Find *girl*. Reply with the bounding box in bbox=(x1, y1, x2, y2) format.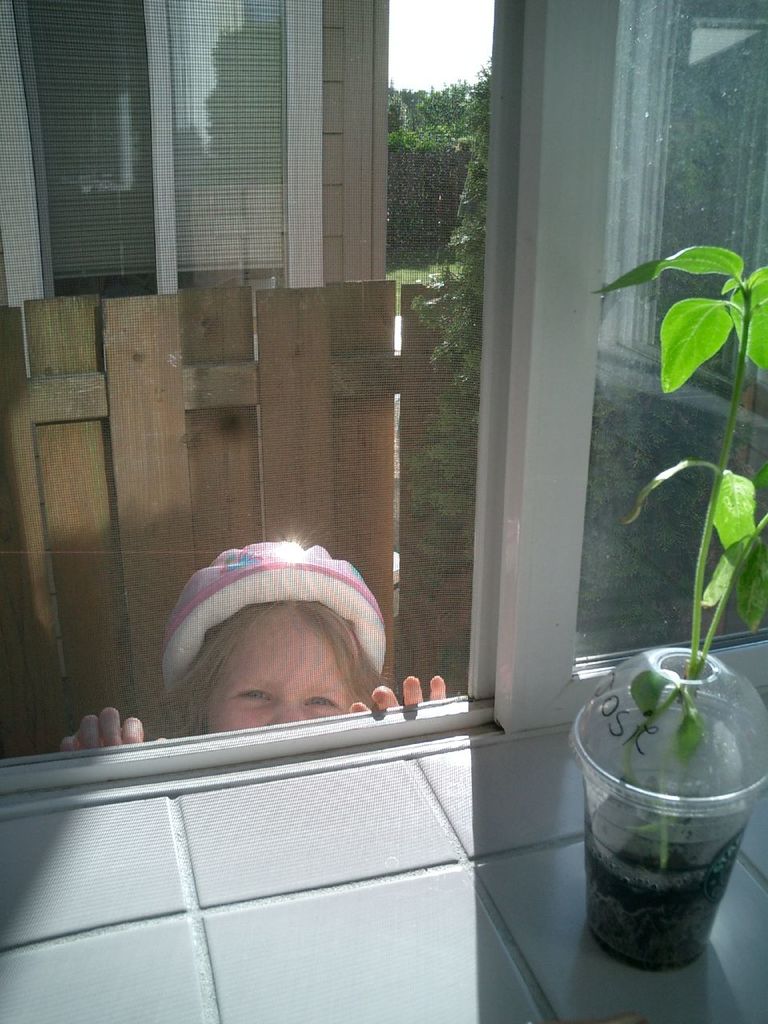
bbox=(65, 542, 448, 743).
